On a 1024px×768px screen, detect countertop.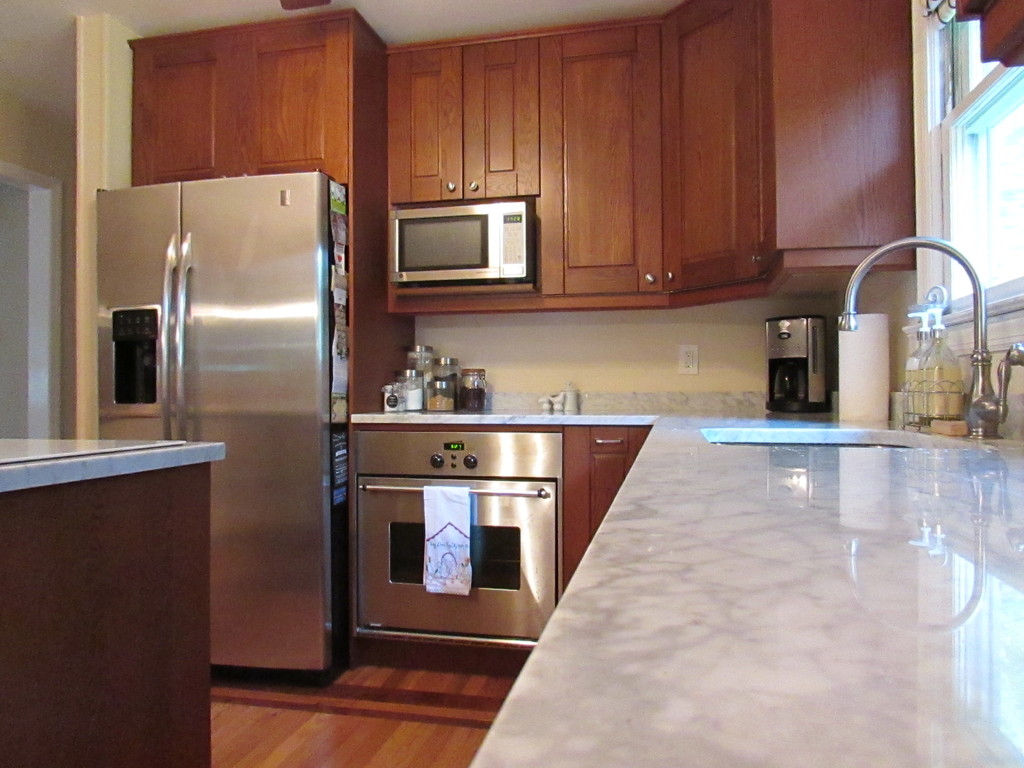
<bbox>0, 437, 225, 492</bbox>.
